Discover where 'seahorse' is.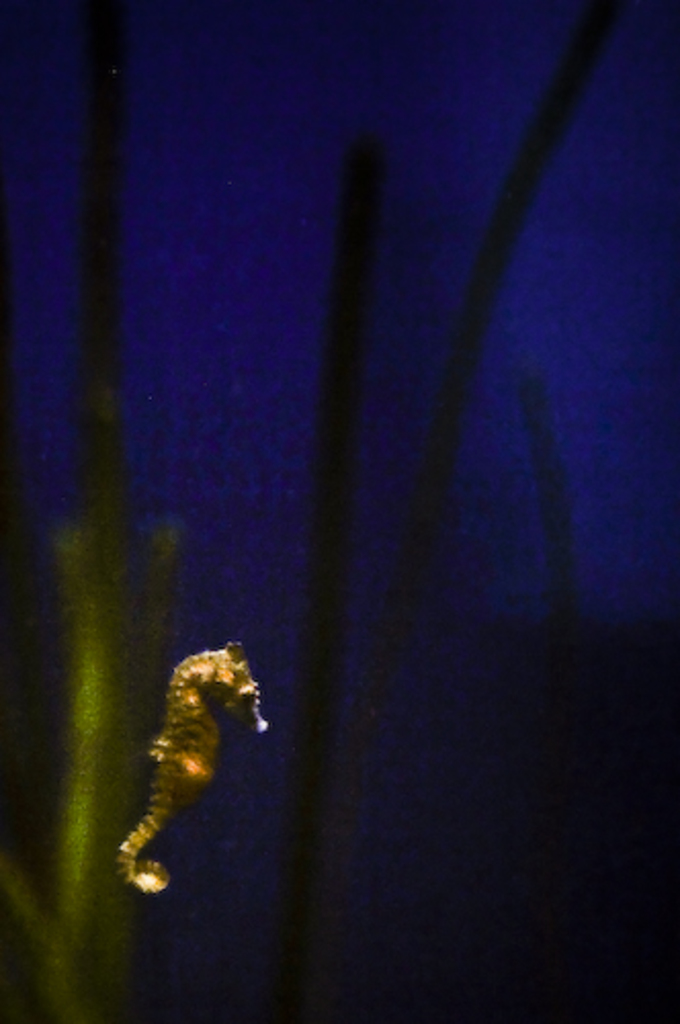
Discovered at {"x1": 109, "y1": 629, "x2": 274, "y2": 897}.
